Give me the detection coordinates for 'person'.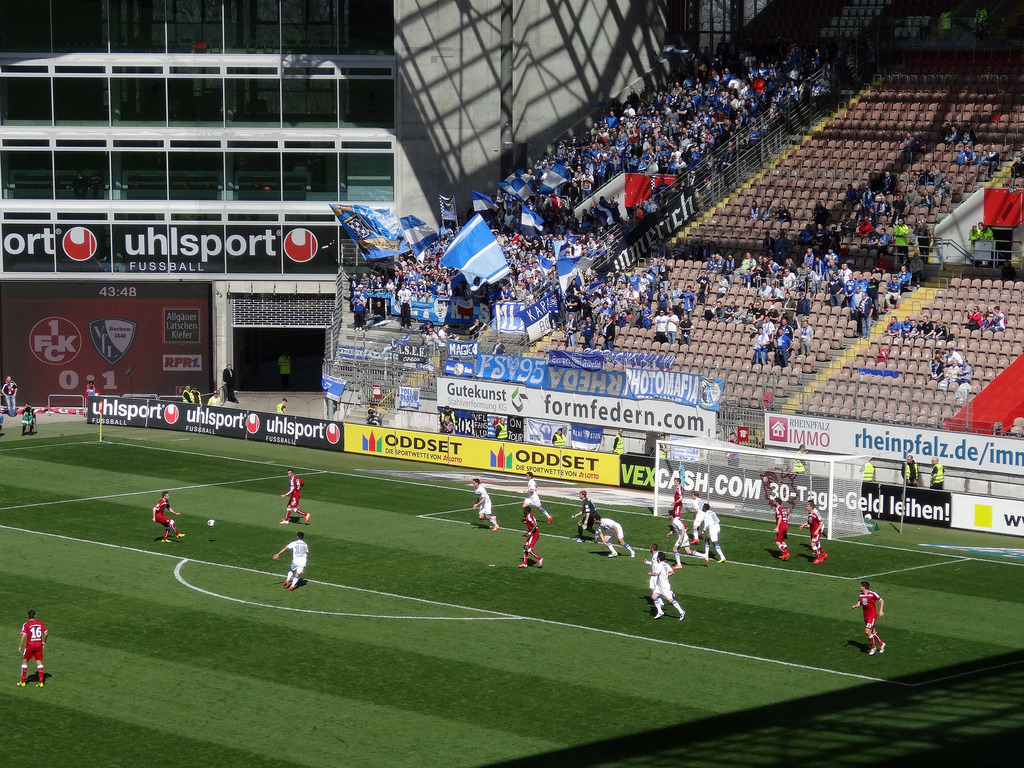
(671, 509, 692, 572).
